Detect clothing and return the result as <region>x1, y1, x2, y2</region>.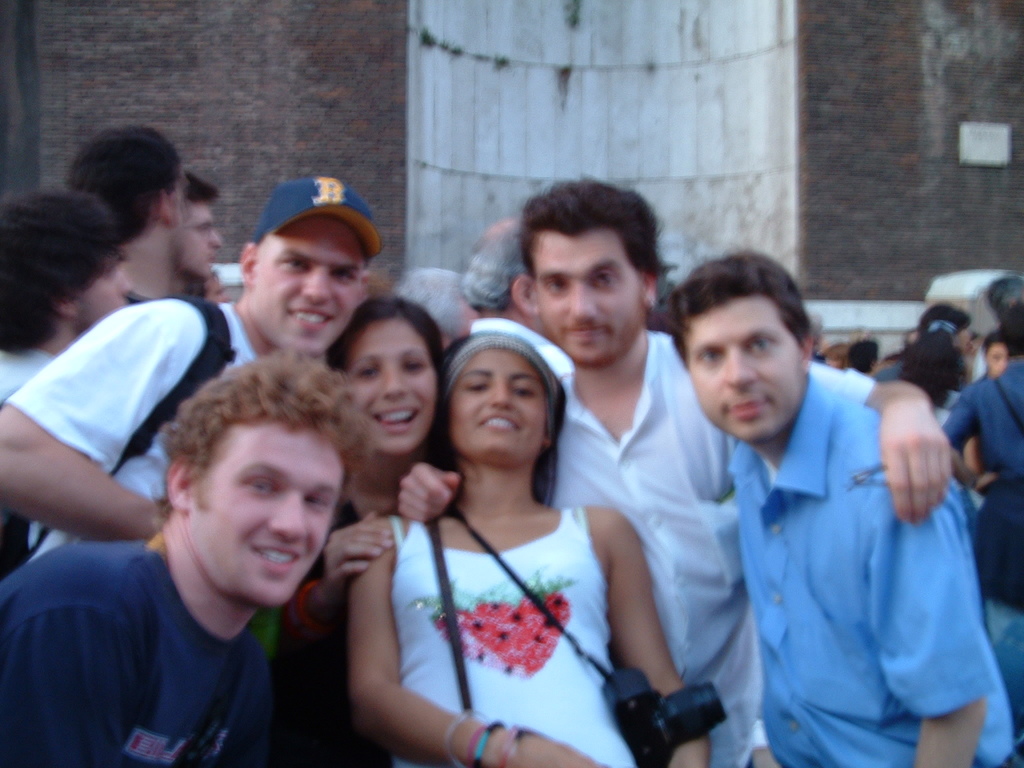
<region>389, 510, 644, 767</region>.
